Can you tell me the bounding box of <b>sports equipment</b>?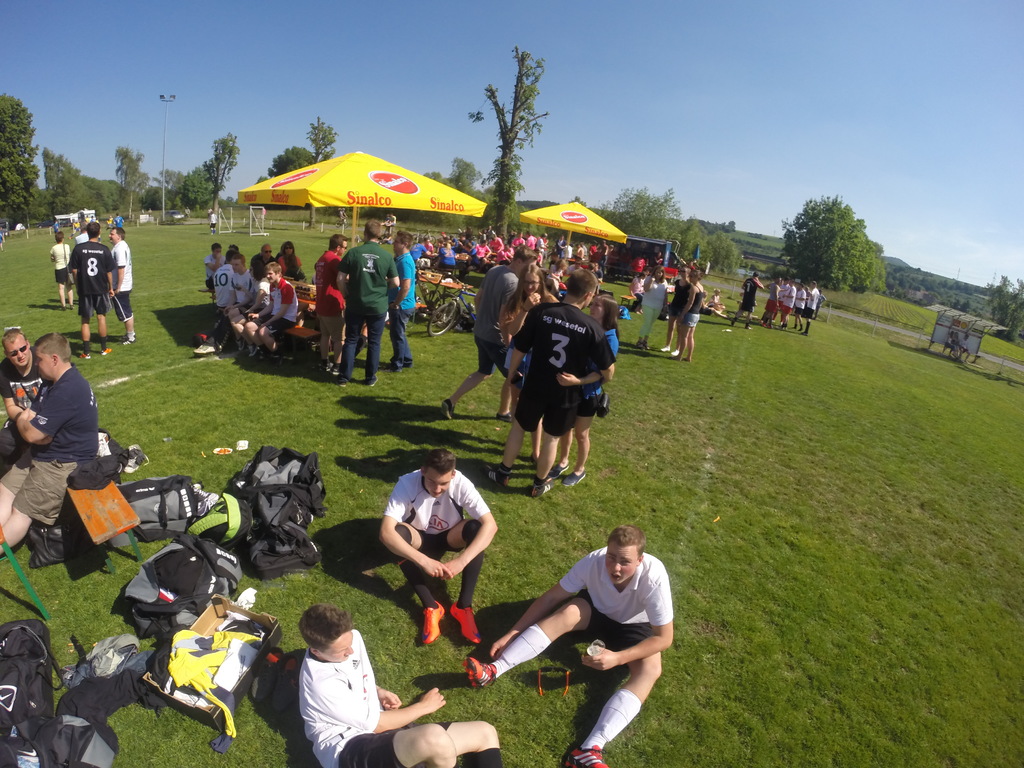
crop(422, 601, 447, 644).
